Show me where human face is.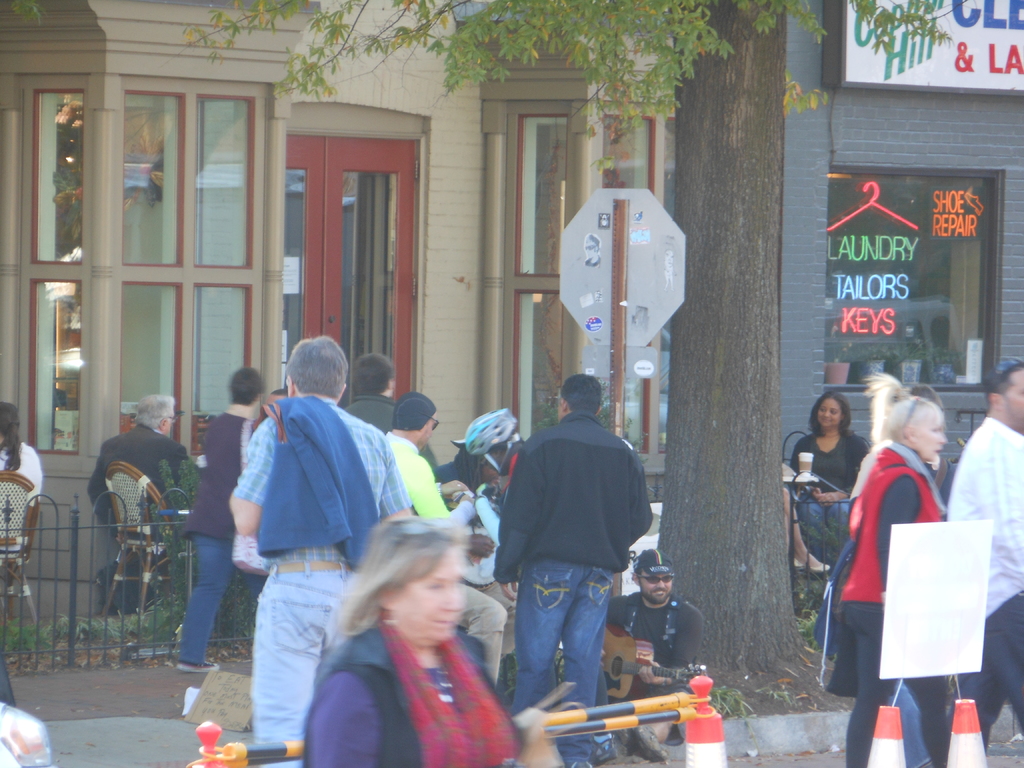
human face is at [x1=639, y1=564, x2=677, y2=603].
